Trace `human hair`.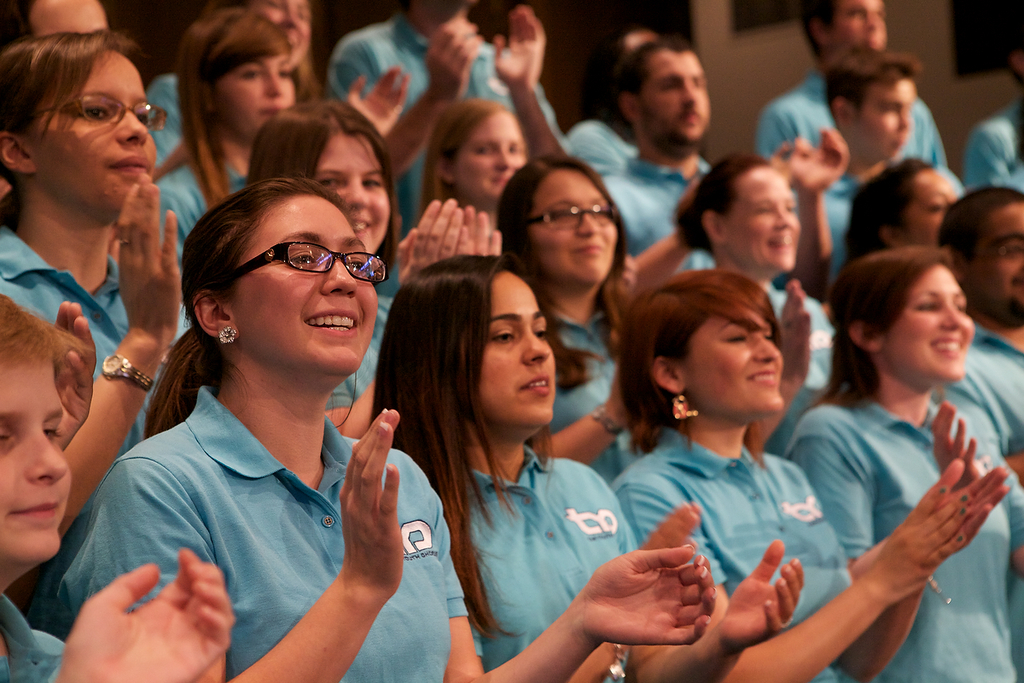
Traced to <bbox>144, 175, 337, 438</bbox>.
